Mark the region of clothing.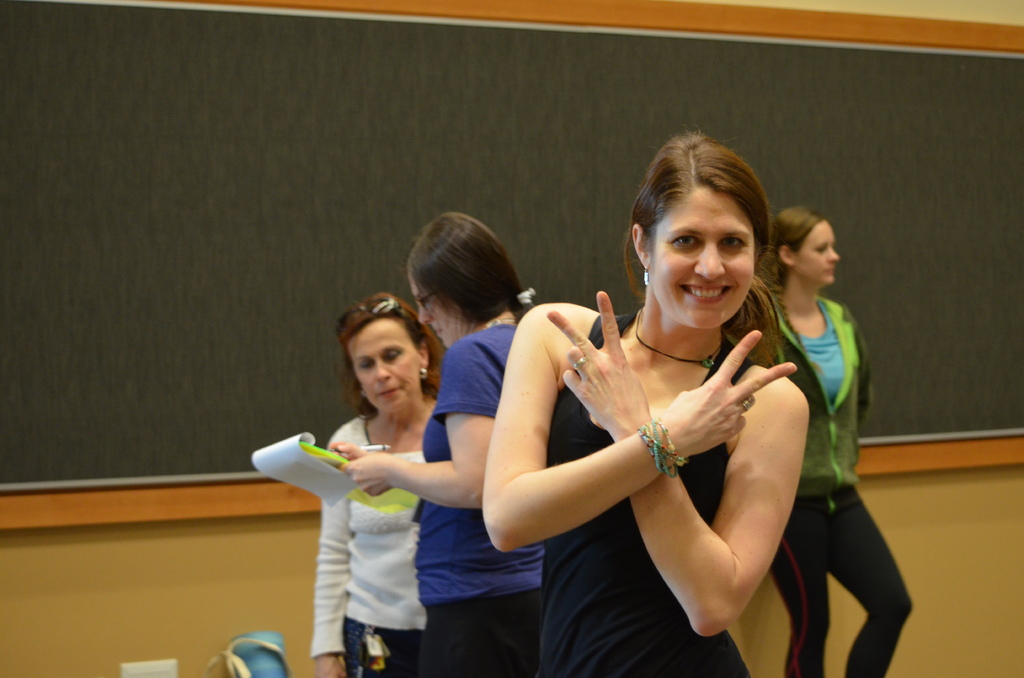
Region: crop(281, 393, 440, 643).
